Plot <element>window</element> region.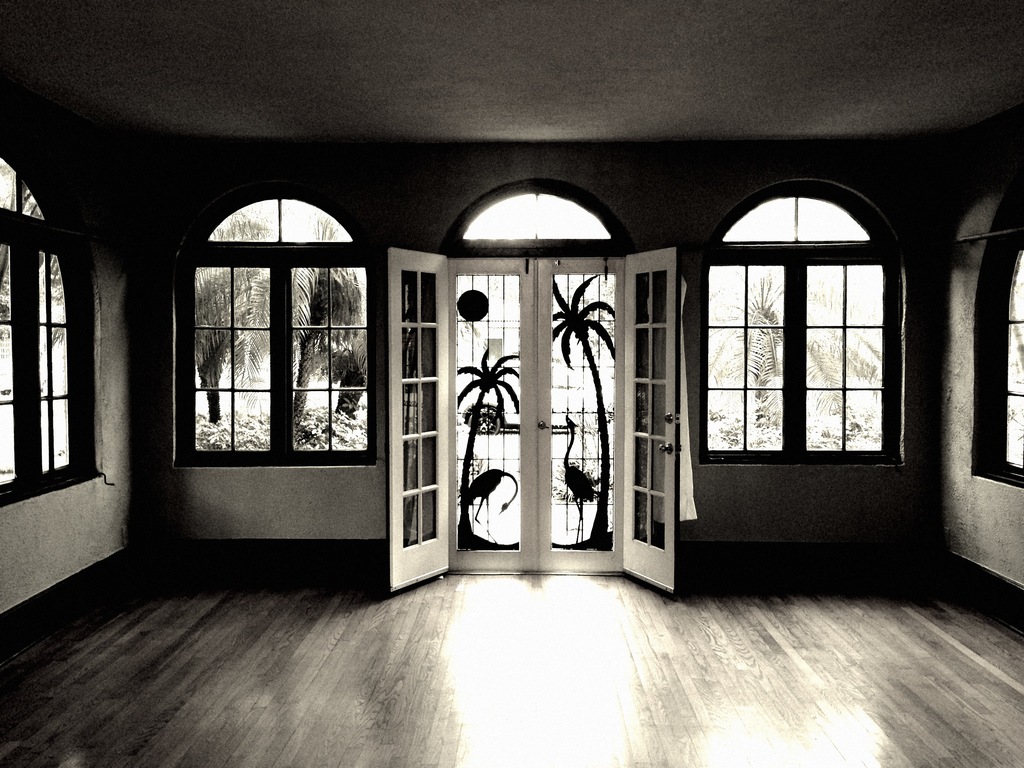
Plotted at {"left": 163, "top": 176, "right": 380, "bottom": 512}.
